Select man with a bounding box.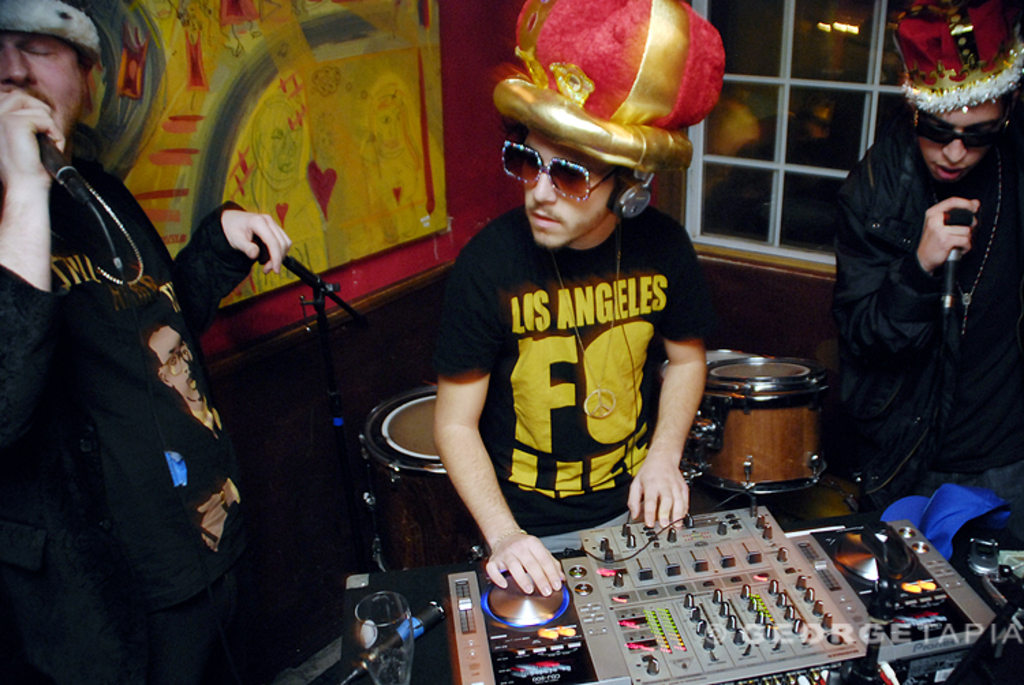
select_region(0, 0, 302, 681).
